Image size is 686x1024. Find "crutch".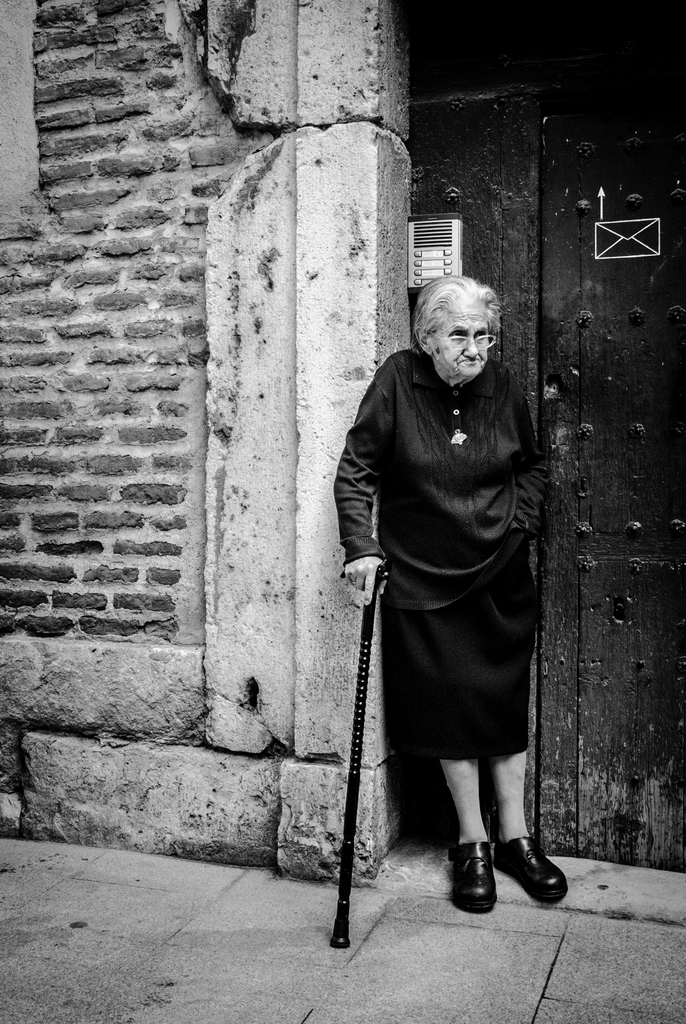
{"x1": 316, "y1": 573, "x2": 395, "y2": 944}.
